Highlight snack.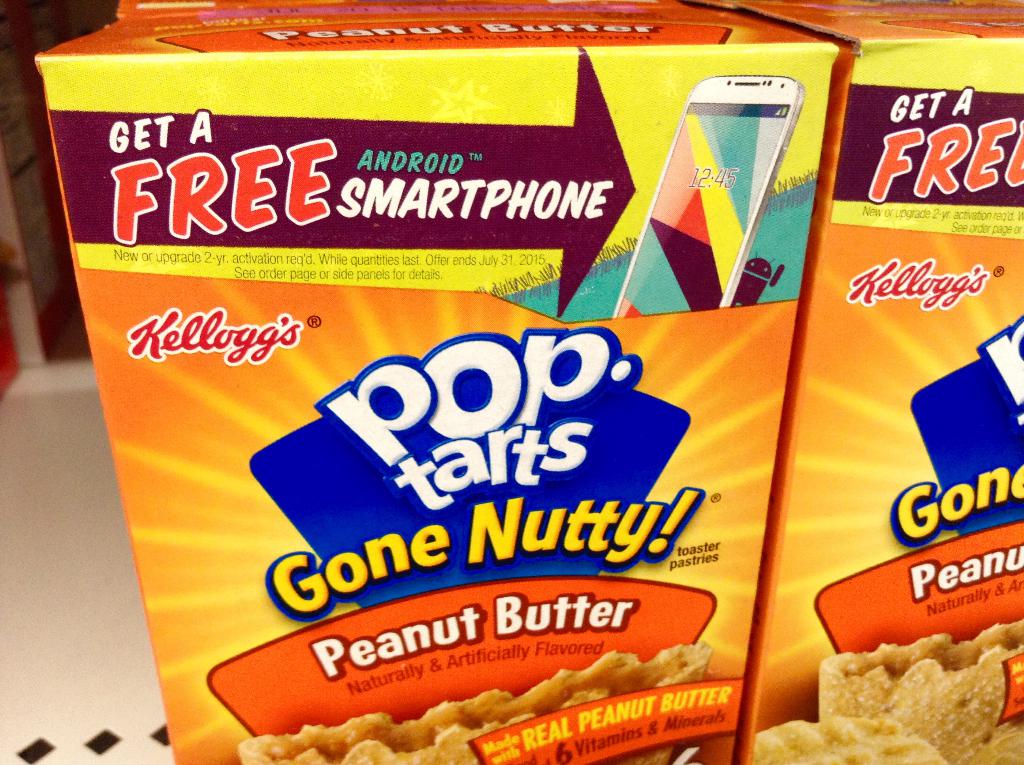
Highlighted region: detection(756, 714, 944, 764).
